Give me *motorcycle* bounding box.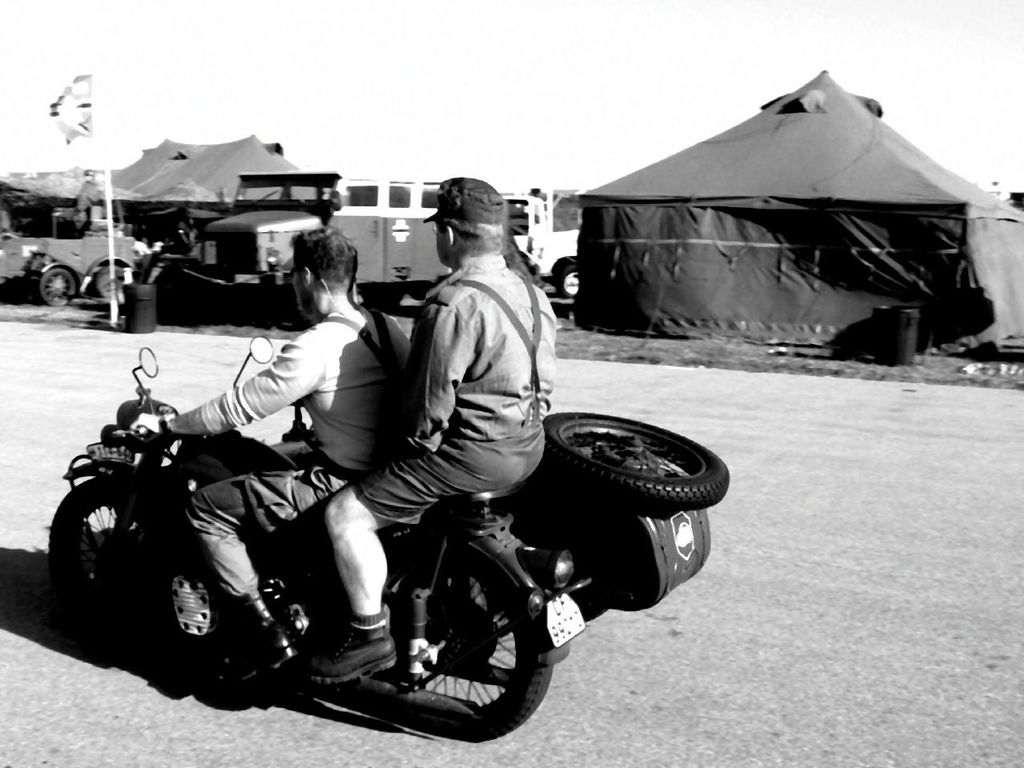
[x1=28, y1=386, x2=677, y2=739].
